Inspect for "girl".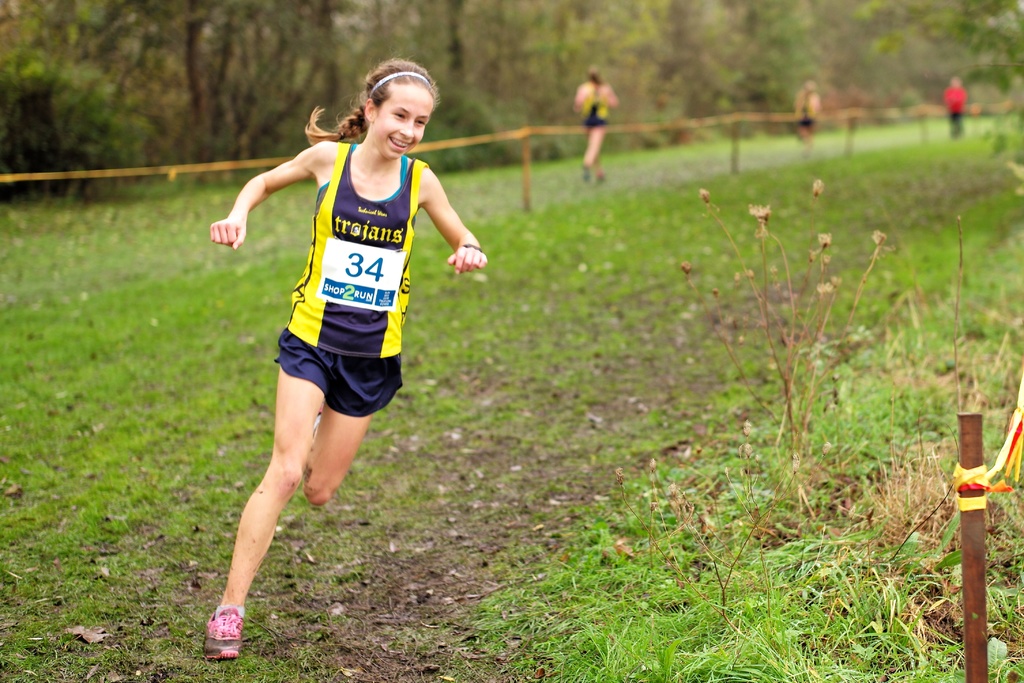
Inspection: {"x1": 568, "y1": 60, "x2": 613, "y2": 177}.
